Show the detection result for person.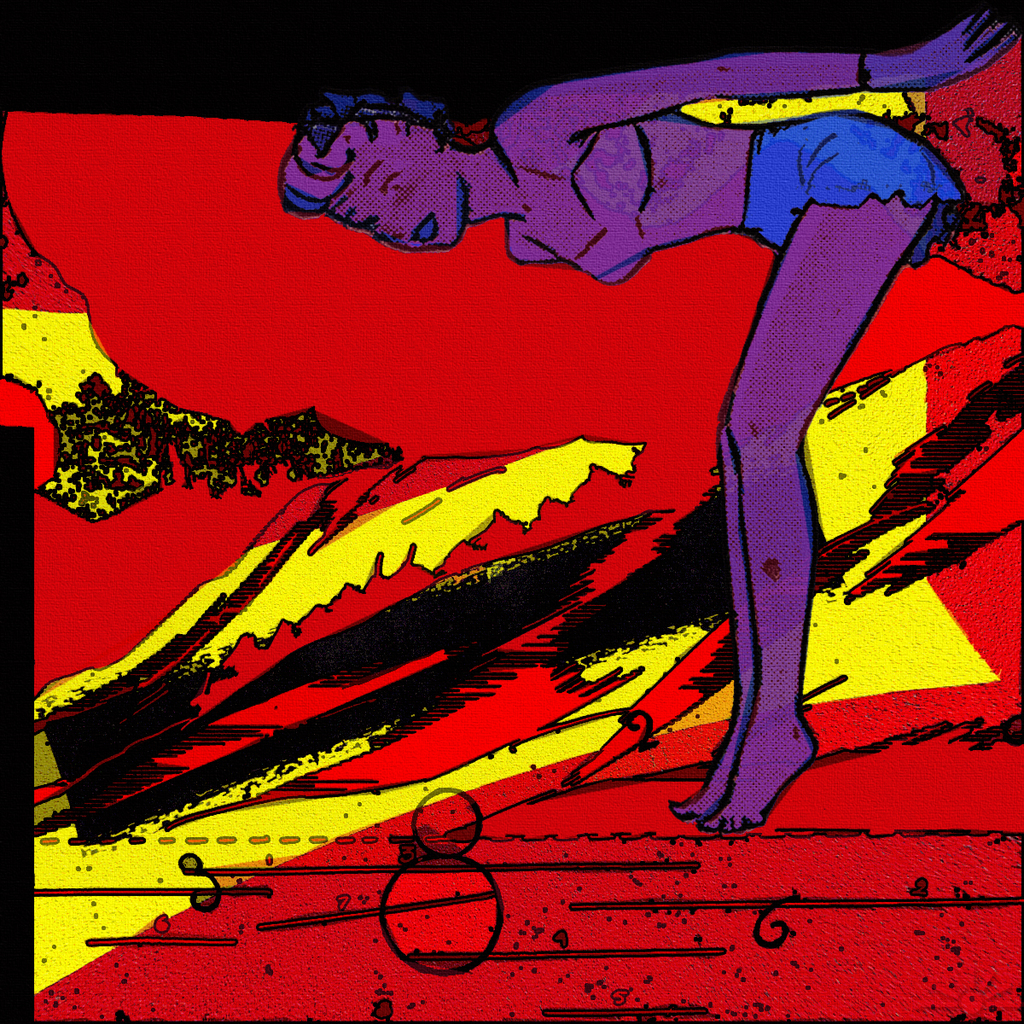
BBox(275, 9, 1021, 832).
